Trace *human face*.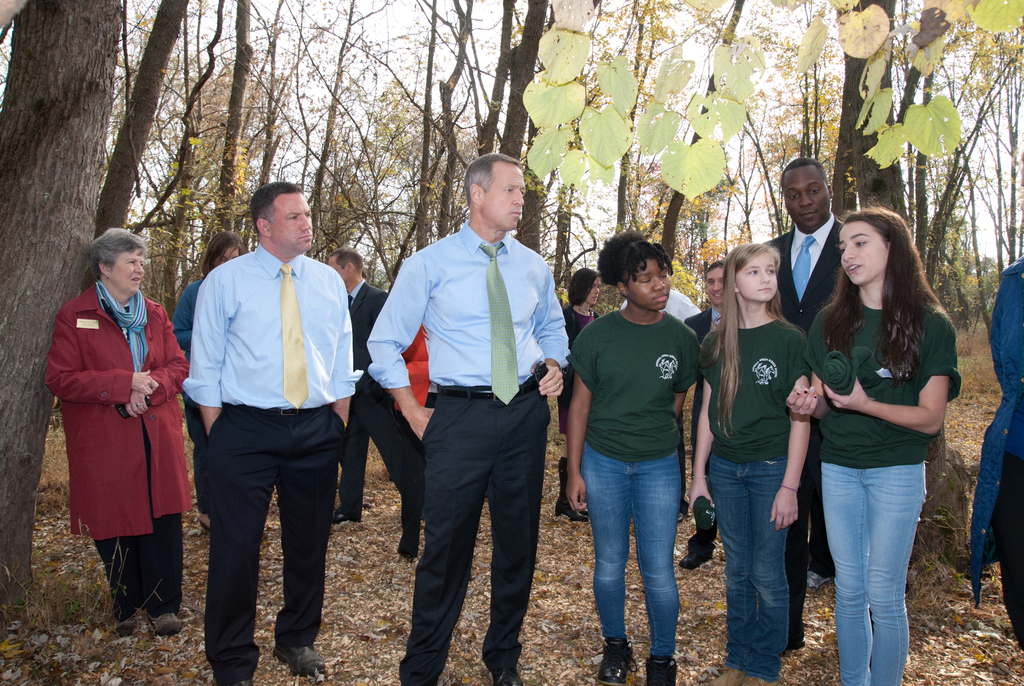
Traced to 328,256,346,282.
